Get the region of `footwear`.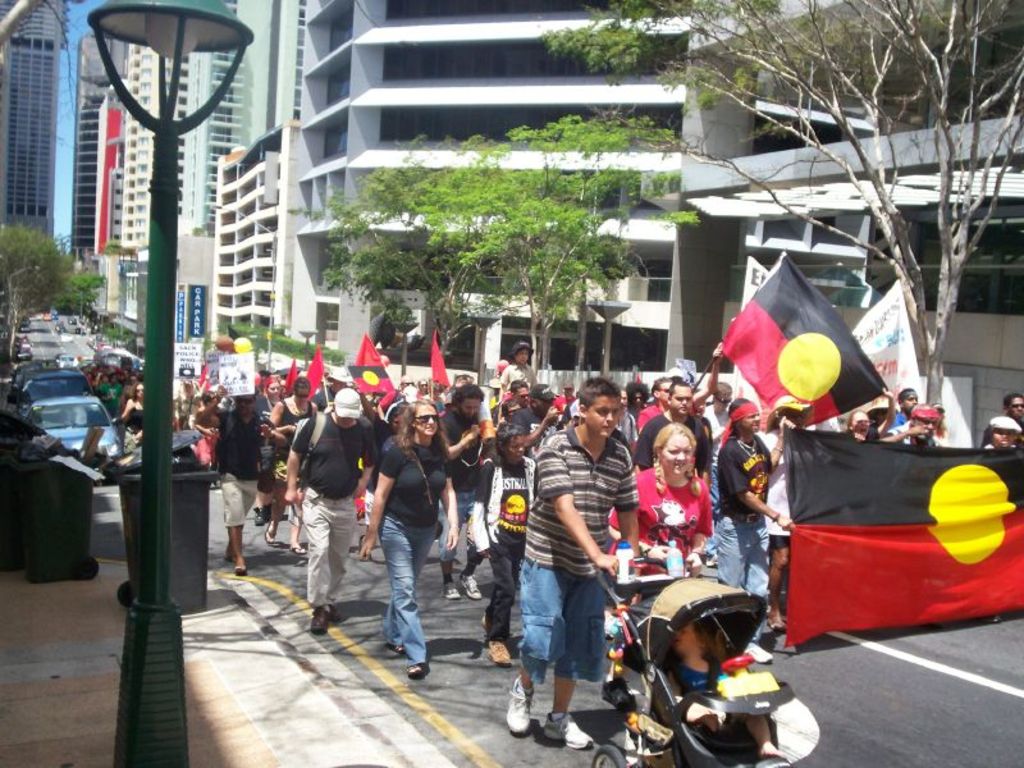
{"x1": 509, "y1": 680, "x2": 534, "y2": 733}.
